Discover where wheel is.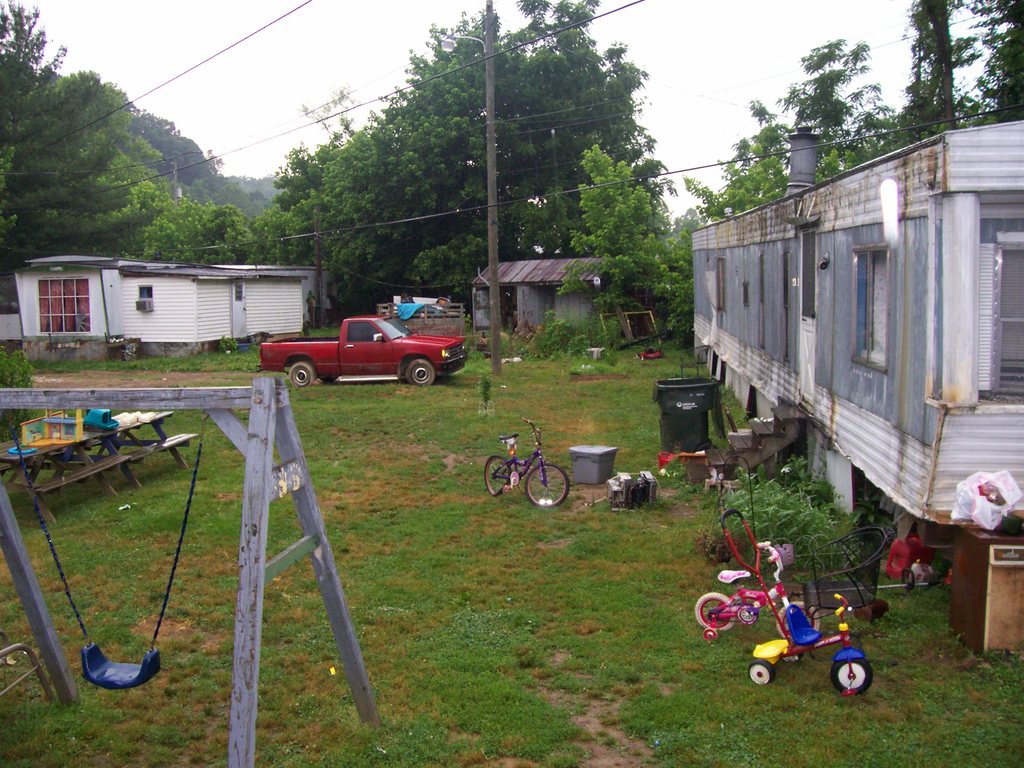
Discovered at x1=692 y1=591 x2=738 y2=632.
